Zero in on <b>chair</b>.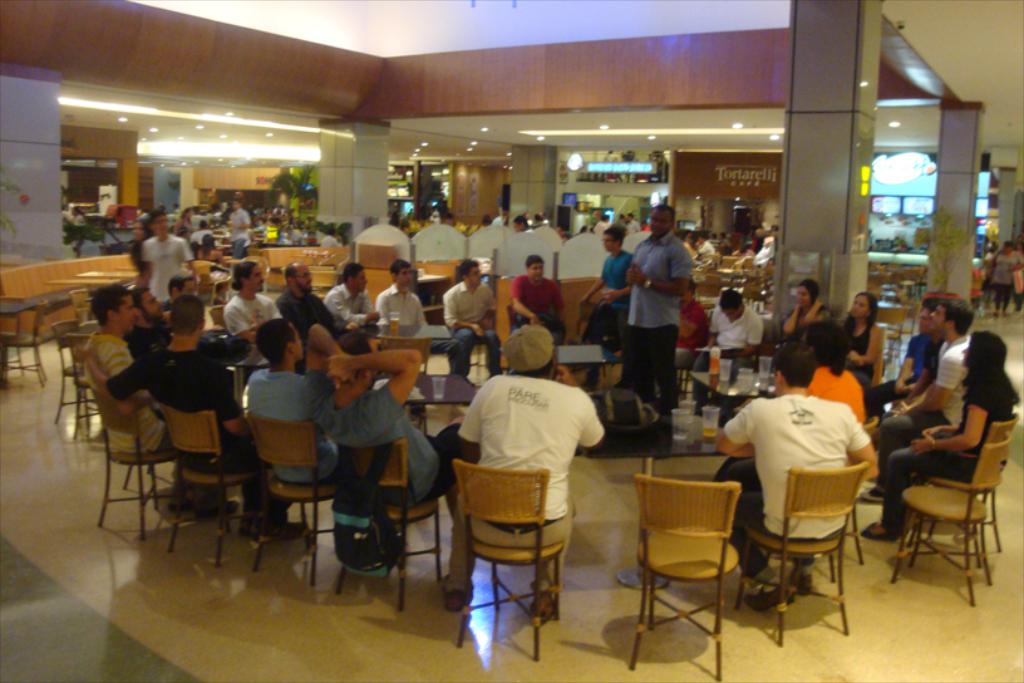
Zeroed in: box(248, 406, 336, 594).
